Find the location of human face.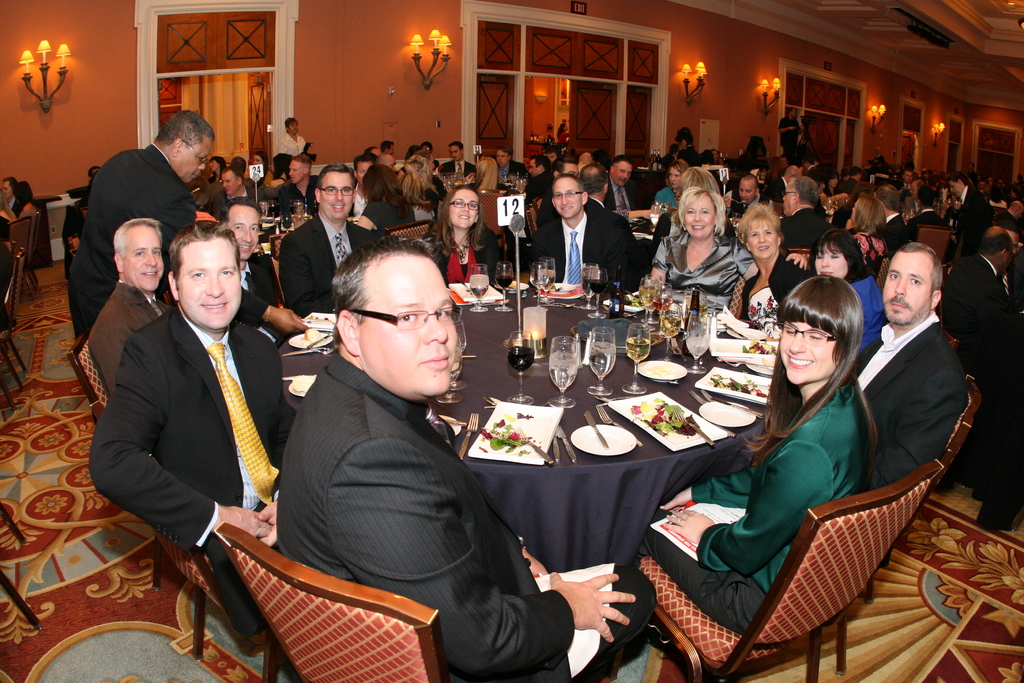
Location: (left=553, top=177, right=582, bottom=218).
